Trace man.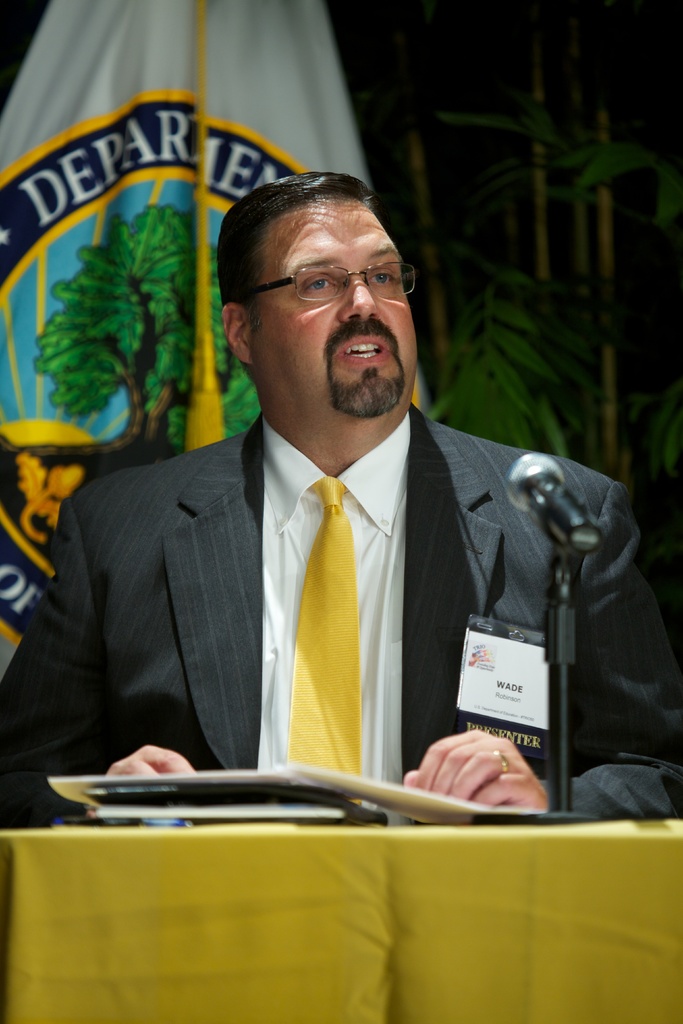
Traced to crop(65, 154, 635, 871).
